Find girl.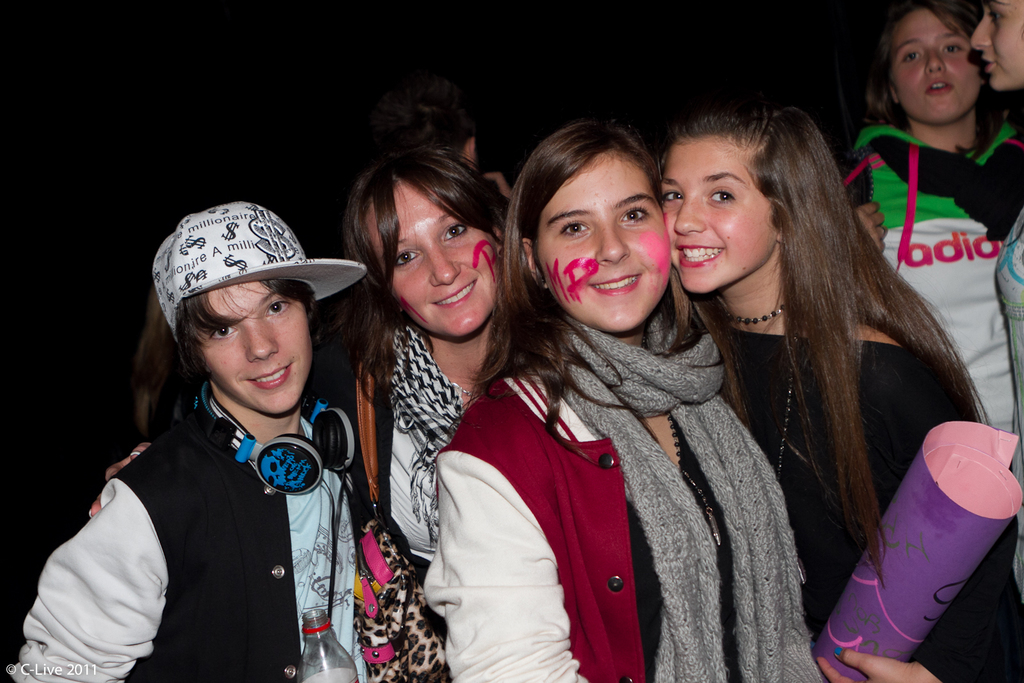
{"left": 6, "top": 203, "right": 374, "bottom": 682}.
